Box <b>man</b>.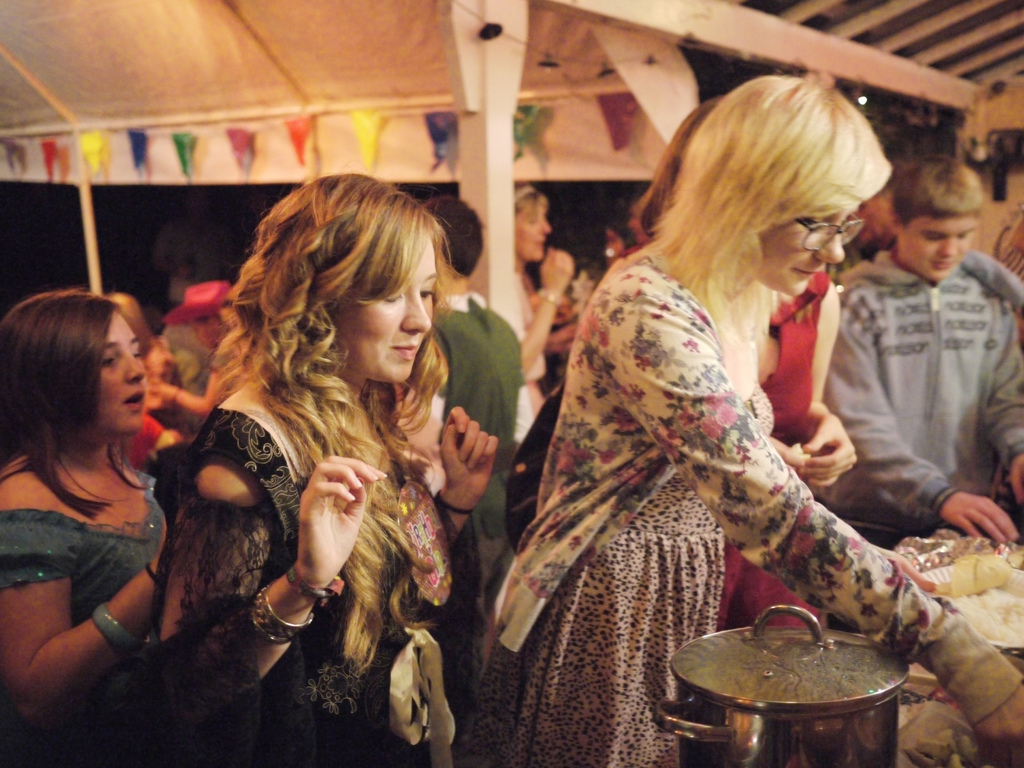
x1=401 y1=193 x2=536 y2=658.
